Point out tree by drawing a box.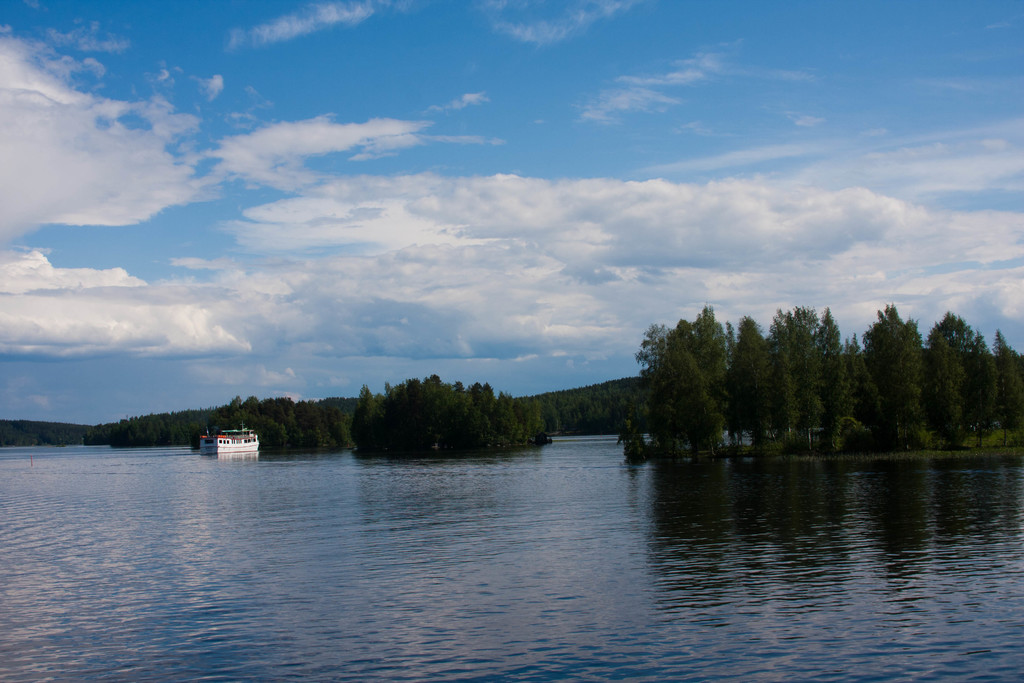
select_region(75, 379, 354, 467).
